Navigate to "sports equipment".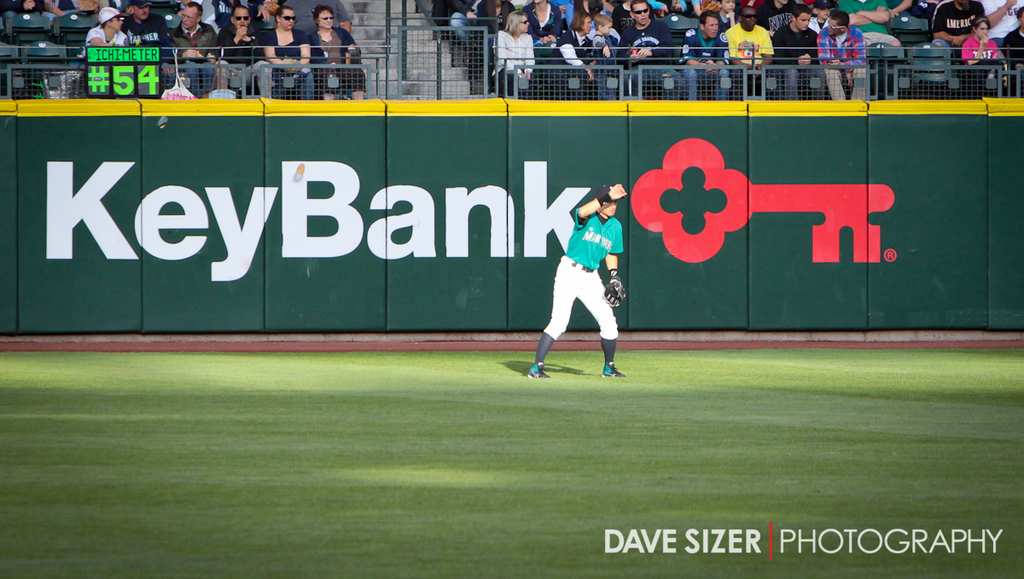
Navigation target: bbox(527, 360, 545, 378).
